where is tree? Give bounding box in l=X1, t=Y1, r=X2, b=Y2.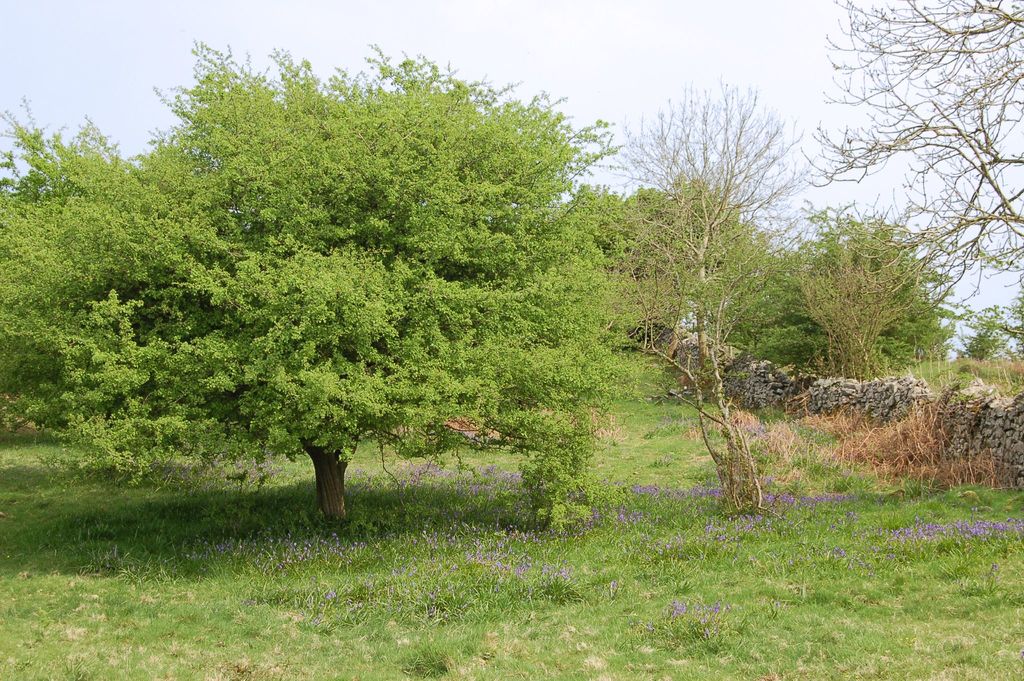
l=611, t=68, r=833, b=530.
